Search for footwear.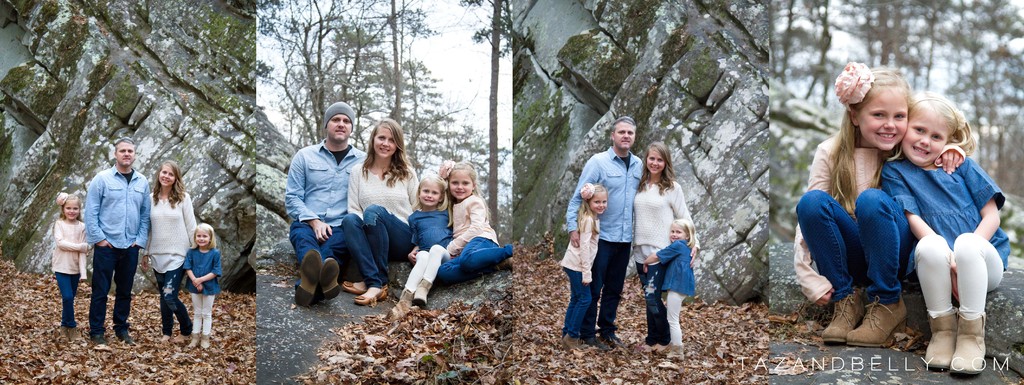
Found at [606, 332, 623, 347].
